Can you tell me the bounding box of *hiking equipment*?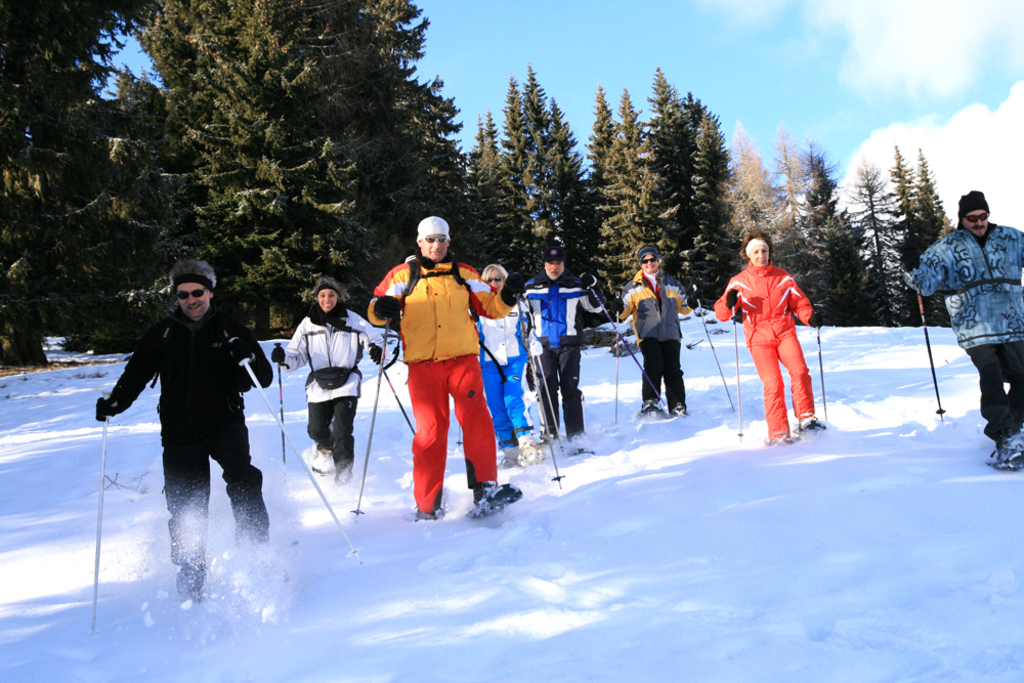
(501,269,530,306).
